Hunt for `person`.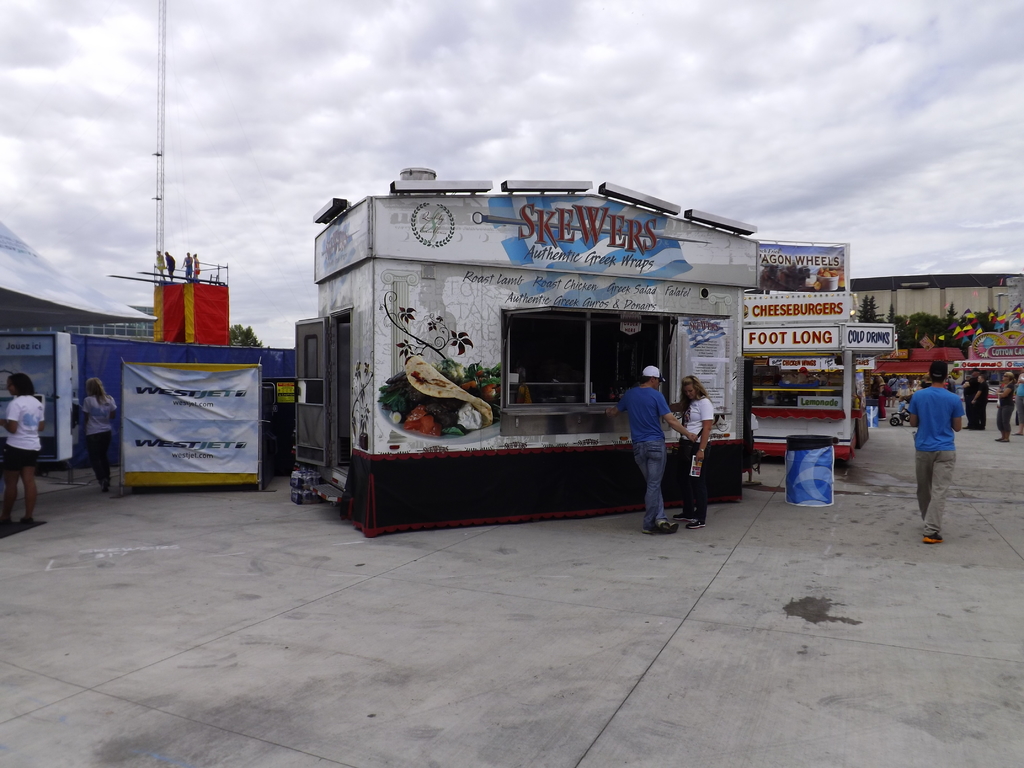
Hunted down at l=899, t=397, r=904, b=427.
